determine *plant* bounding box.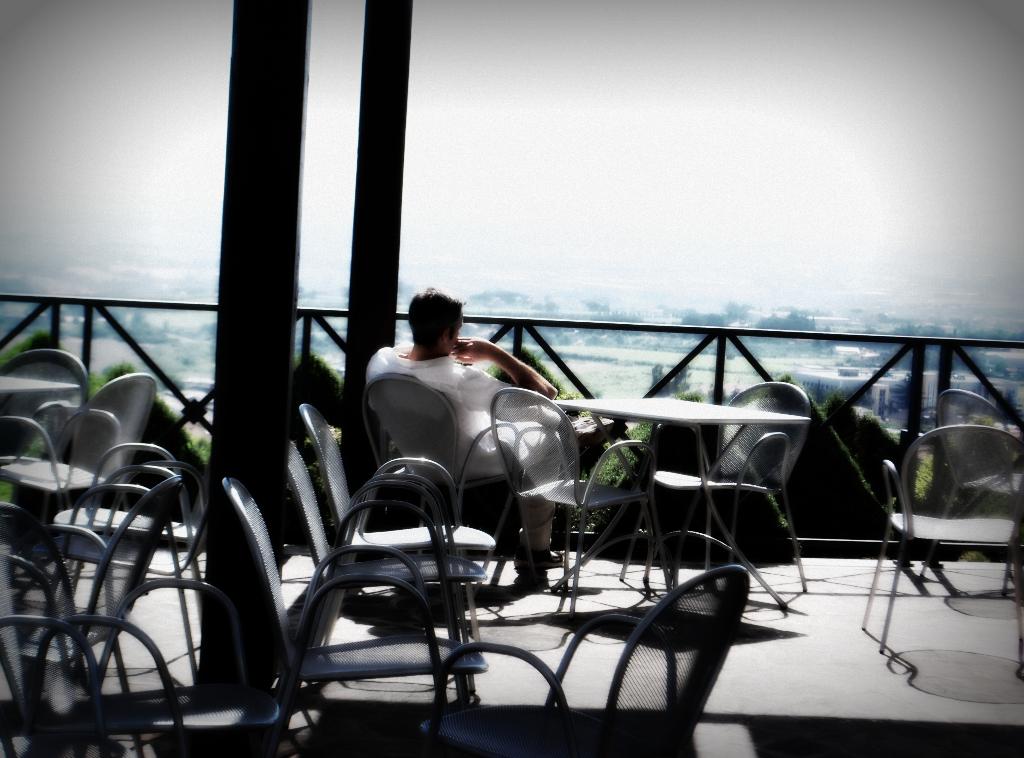
Determined: bbox(138, 384, 216, 520).
